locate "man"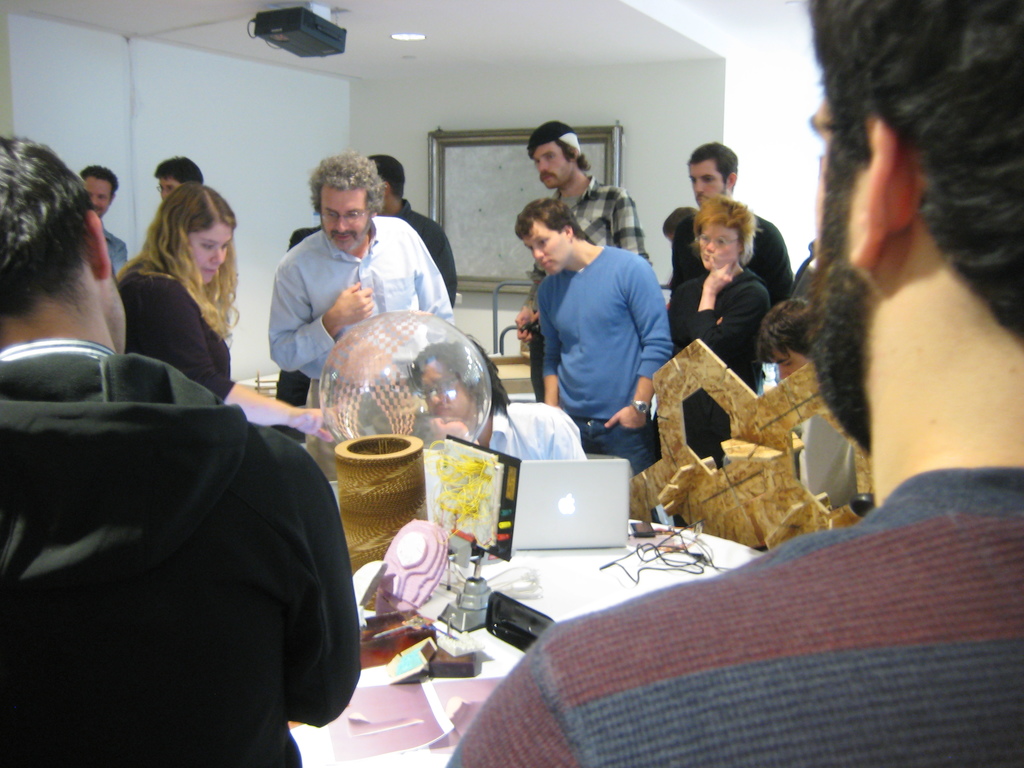
[x1=268, y1=155, x2=454, y2=483]
